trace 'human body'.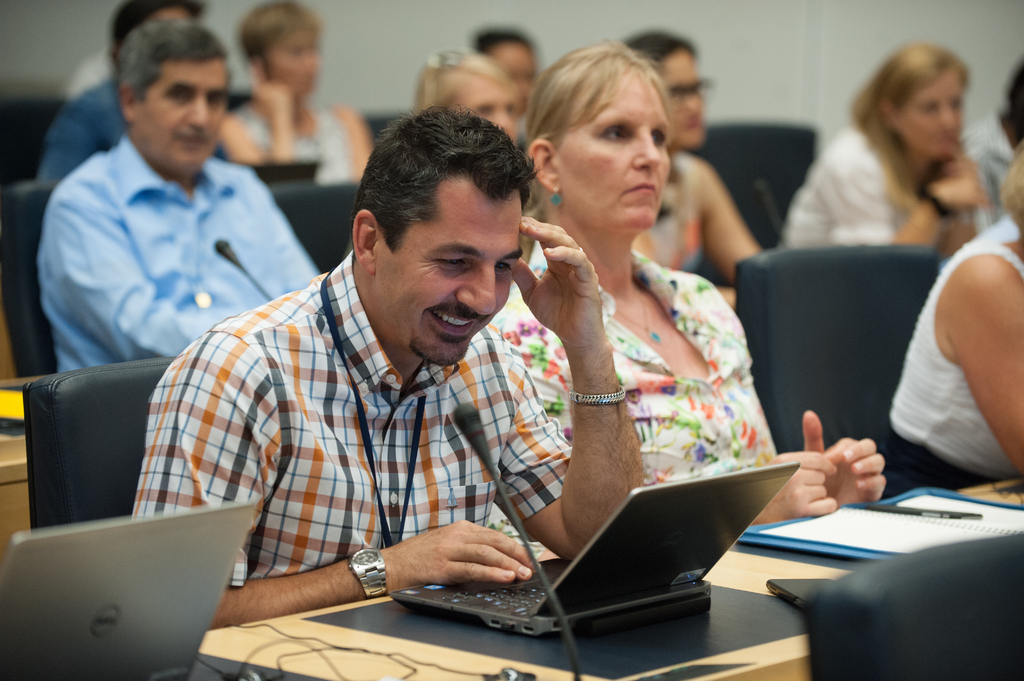
Traced to [left=129, top=102, right=643, bottom=634].
